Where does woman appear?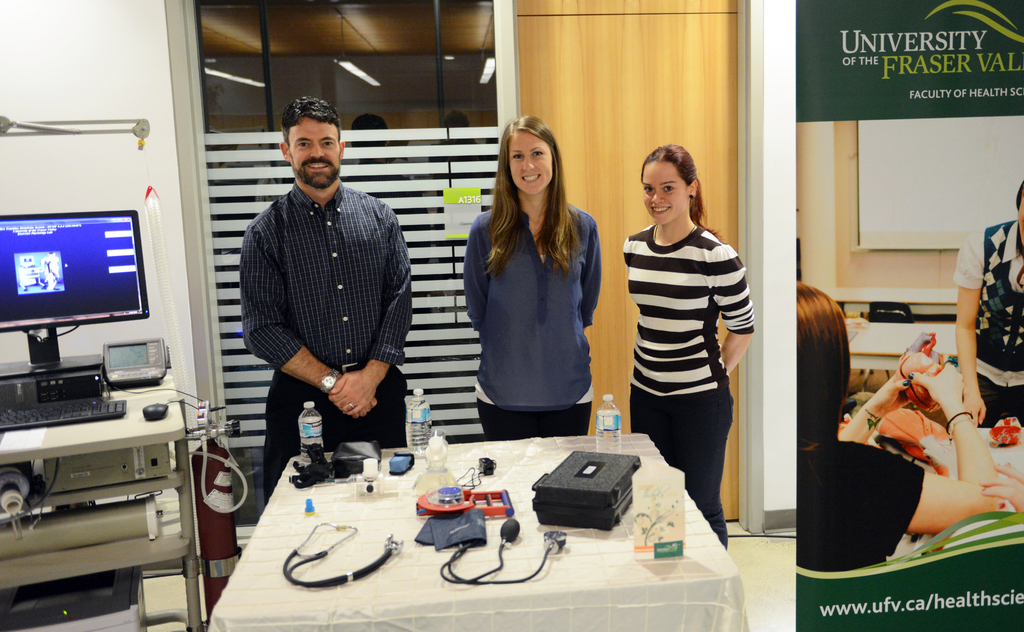
Appears at bbox=[457, 115, 604, 432].
